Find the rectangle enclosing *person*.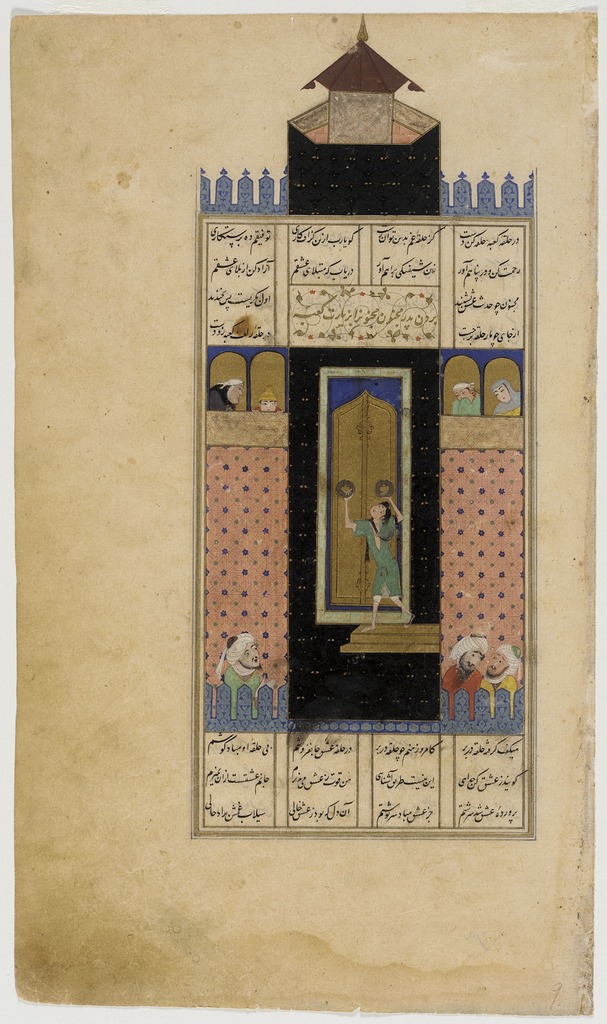
(485, 643, 522, 720).
